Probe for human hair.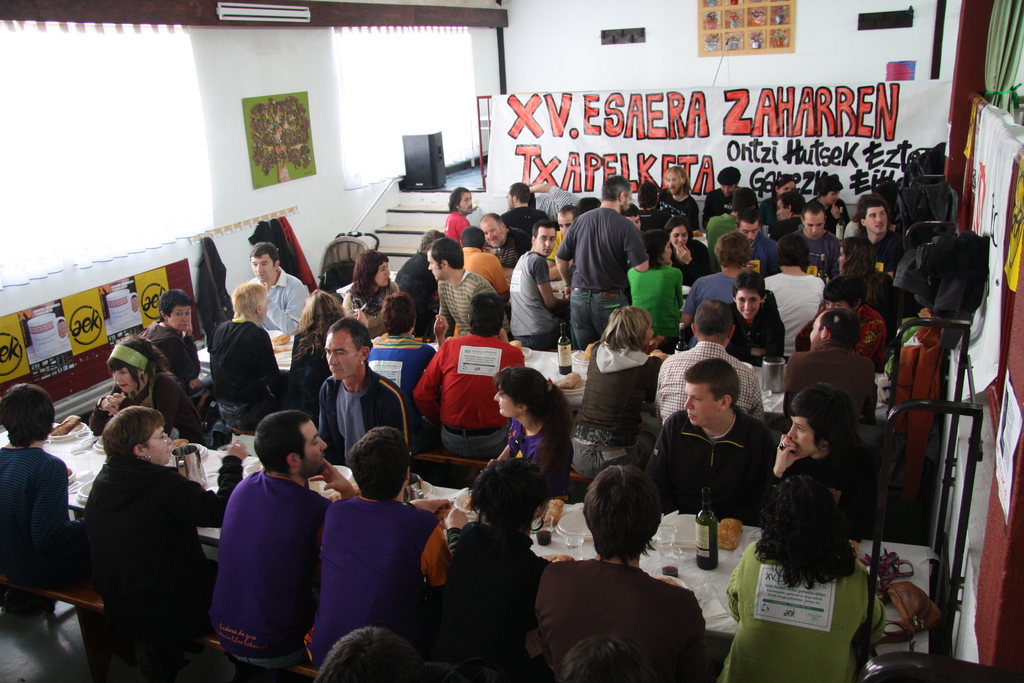
Probe result: x1=662, y1=216, x2=694, y2=238.
